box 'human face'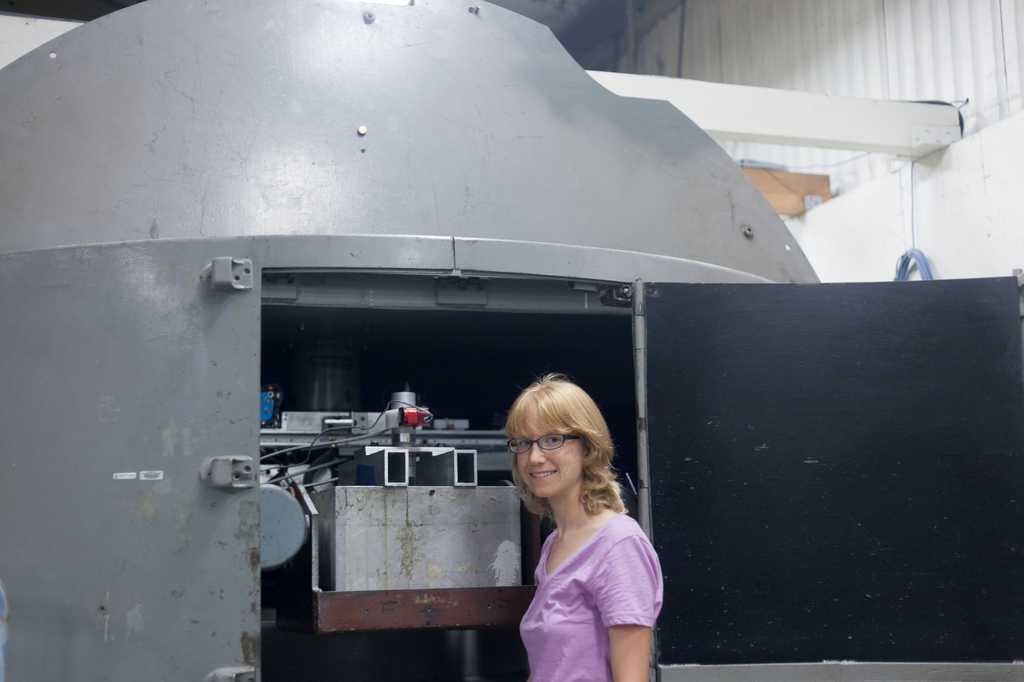
l=516, t=420, r=584, b=499
